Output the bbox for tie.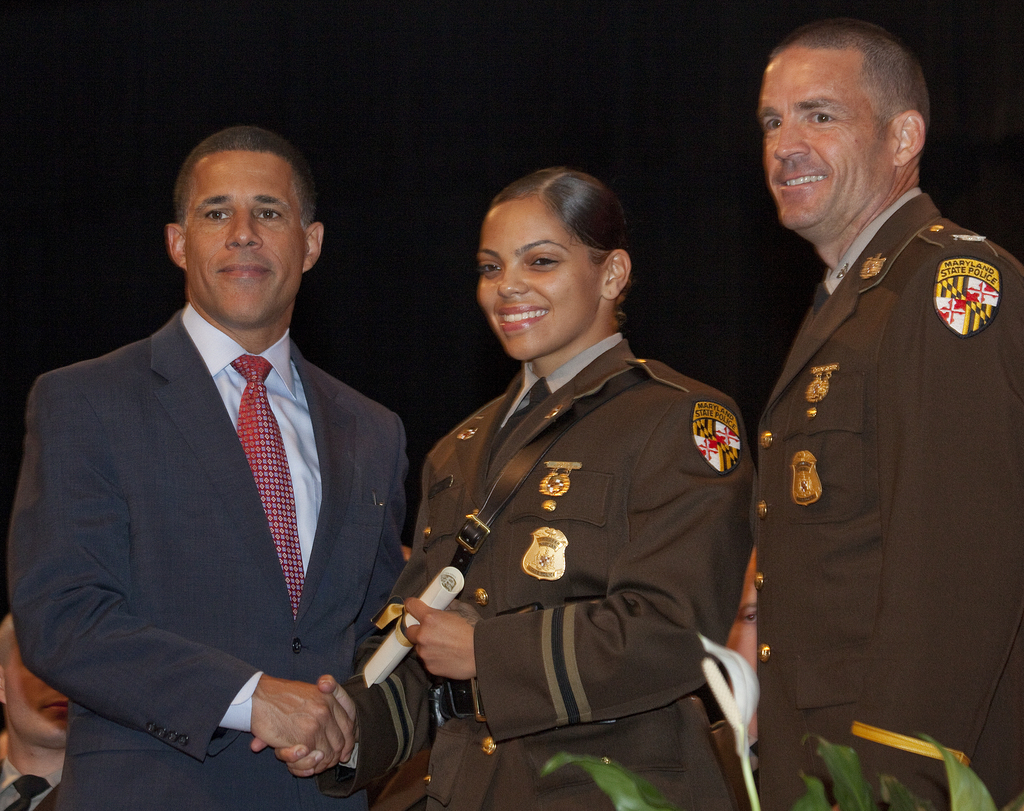
left=815, top=283, right=832, bottom=315.
